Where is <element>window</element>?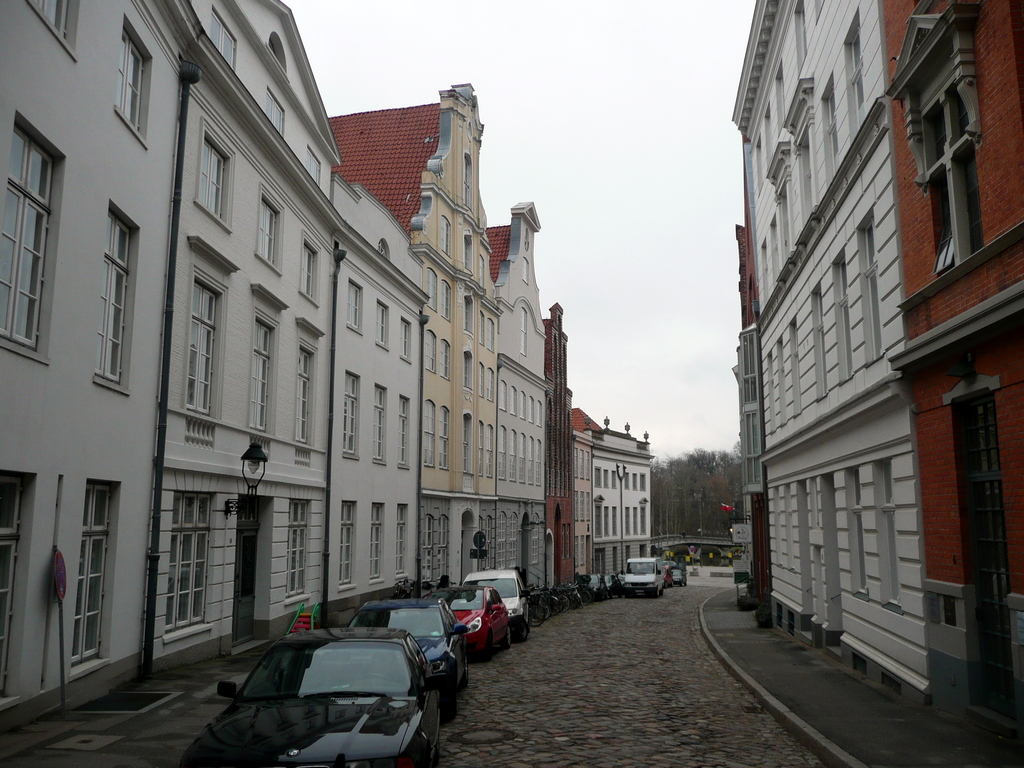
{"left": 395, "top": 505, "right": 406, "bottom": 575}.
